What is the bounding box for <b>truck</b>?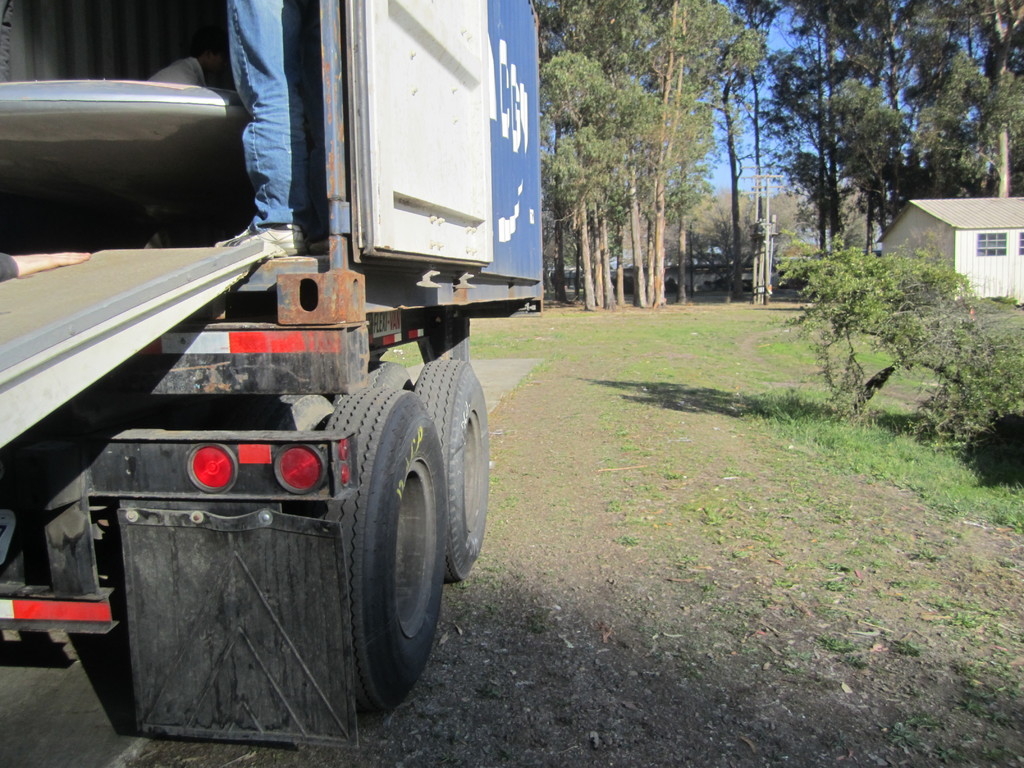
Rect(0, 0, 541, 767).
